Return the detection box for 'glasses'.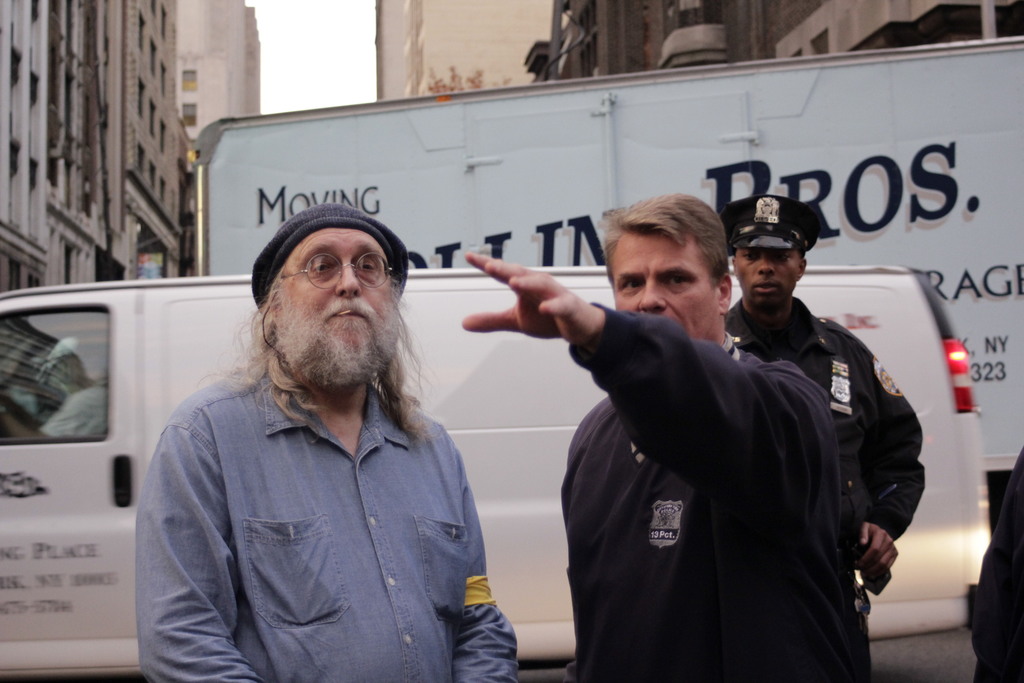
286, 257, 397, 300.
